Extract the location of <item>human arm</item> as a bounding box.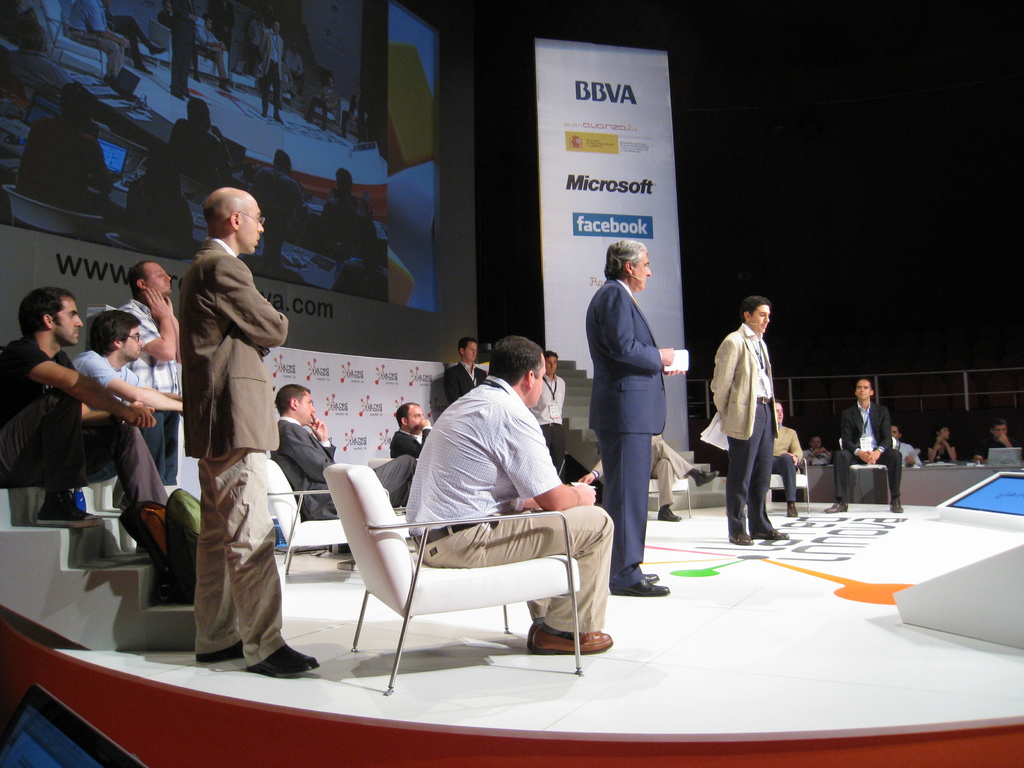
<bbox>21, 347, 150, 425</bbox>.
